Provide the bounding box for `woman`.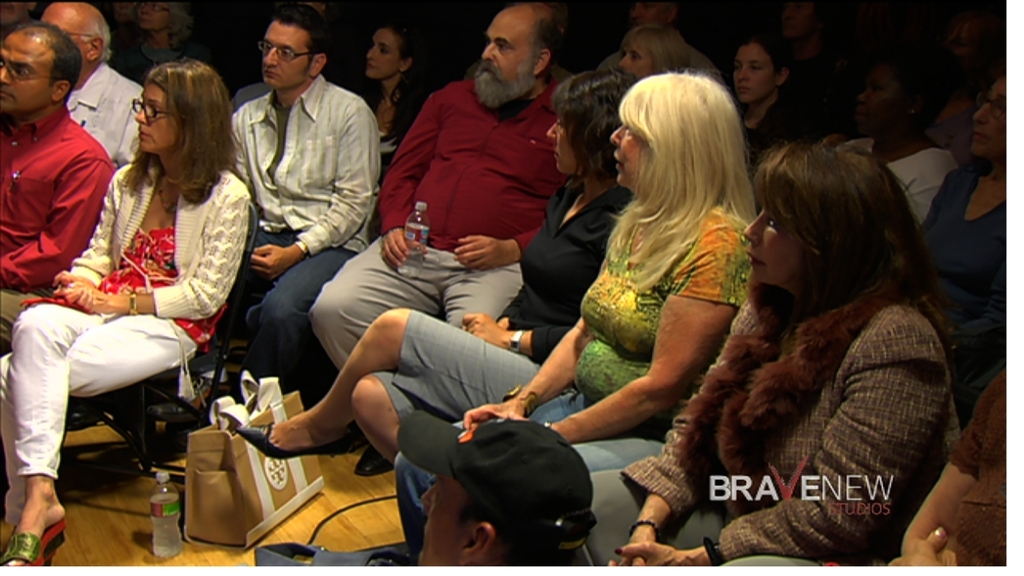
bbox=[341, 23, 433, 173].
